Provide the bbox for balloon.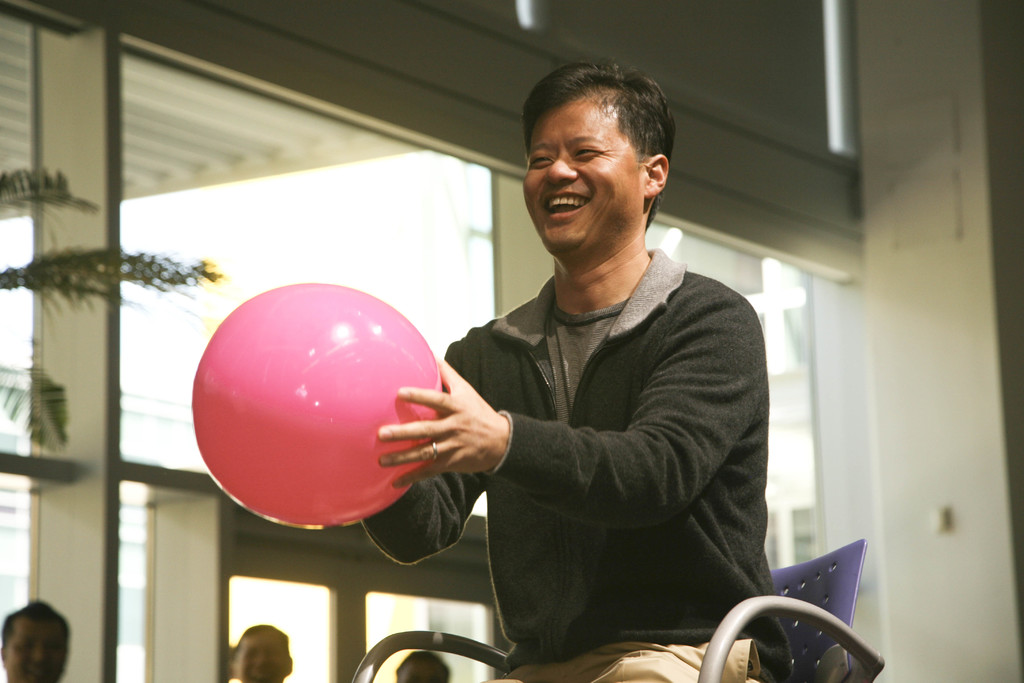
bbox=[186, 279, 444, 536].
